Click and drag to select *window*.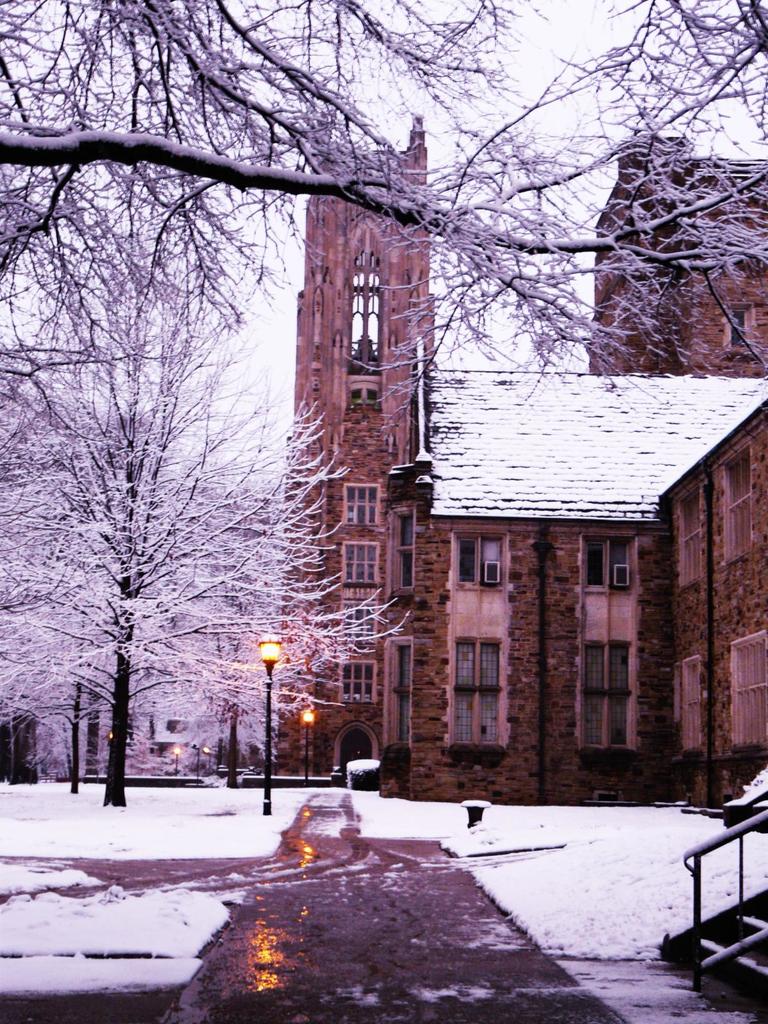
Selection: bbox=[336, 478, 385, 529].
